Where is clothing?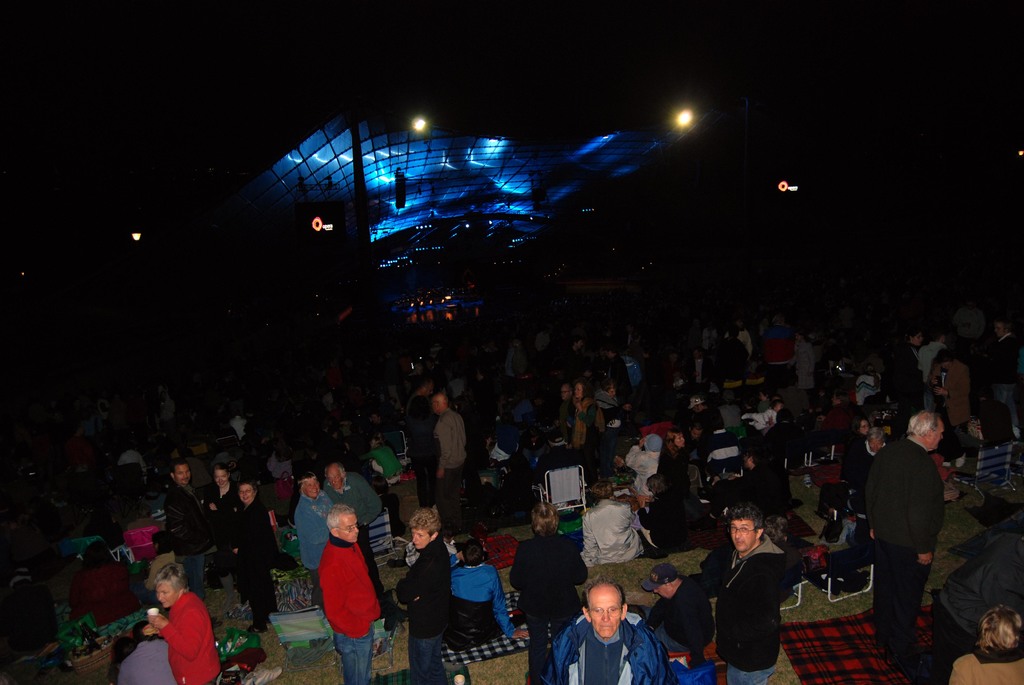
bbox=[508, 533, 589, 684].
